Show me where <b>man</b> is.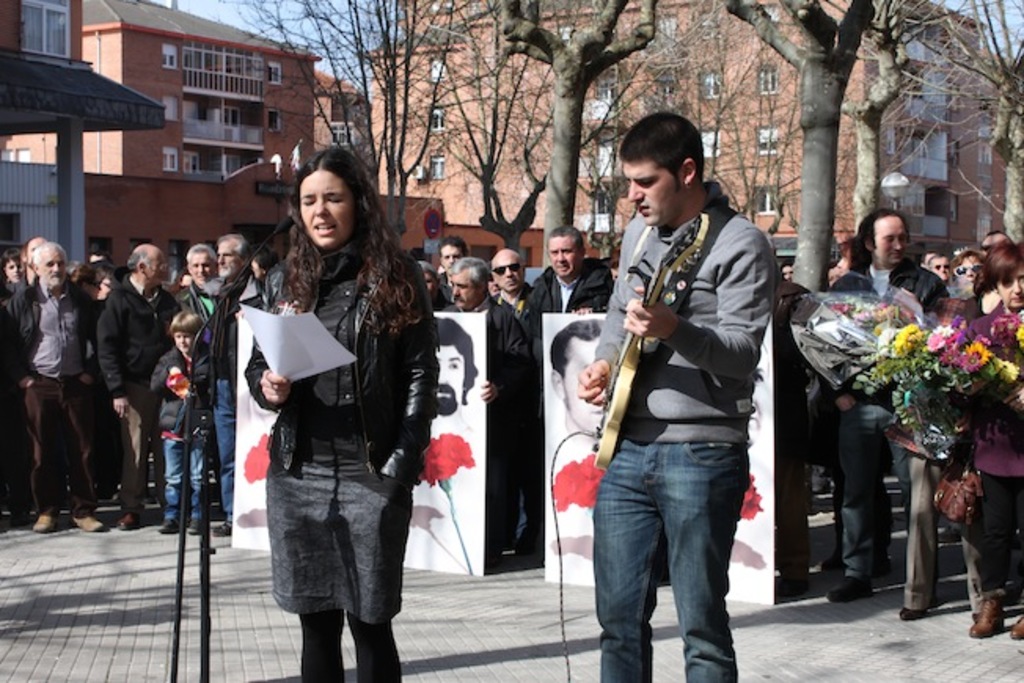
<b>man</b> is at 433 317 482 447.
